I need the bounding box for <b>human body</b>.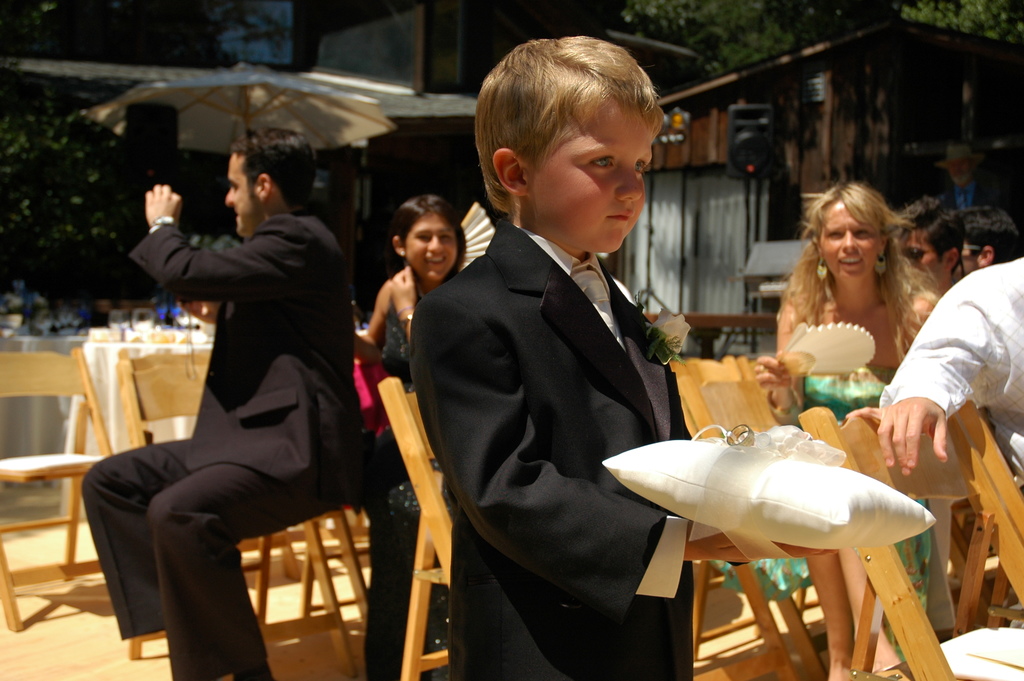
Here it is: [893, 206, 968, 471].
